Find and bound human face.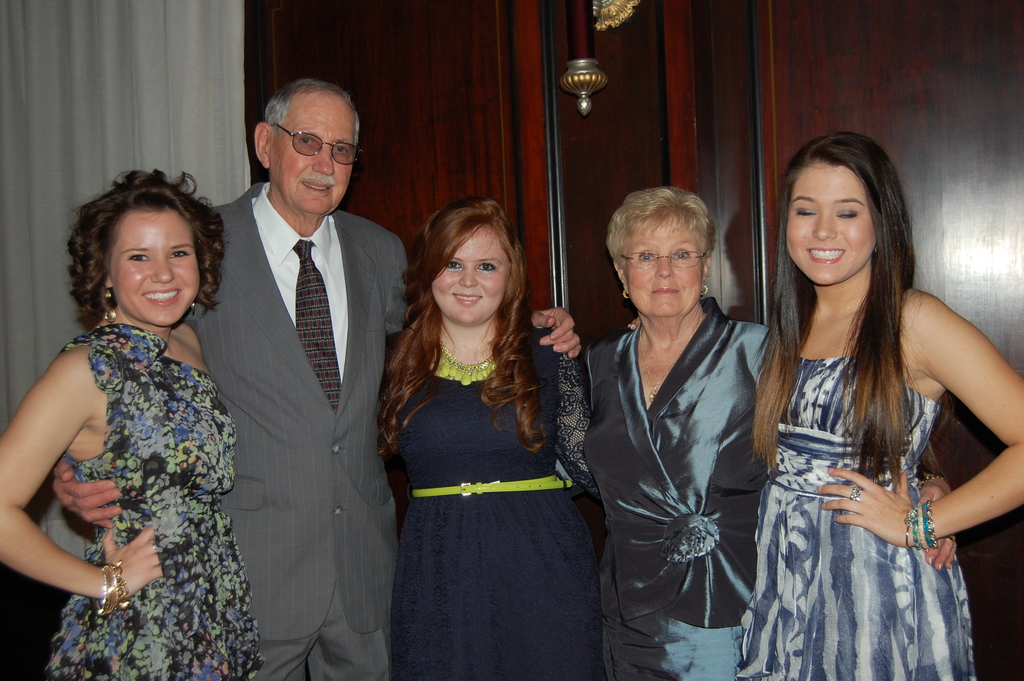
Bound: {"x1": 109, "y1": 214, "x2": 201, "y2": 329}.
